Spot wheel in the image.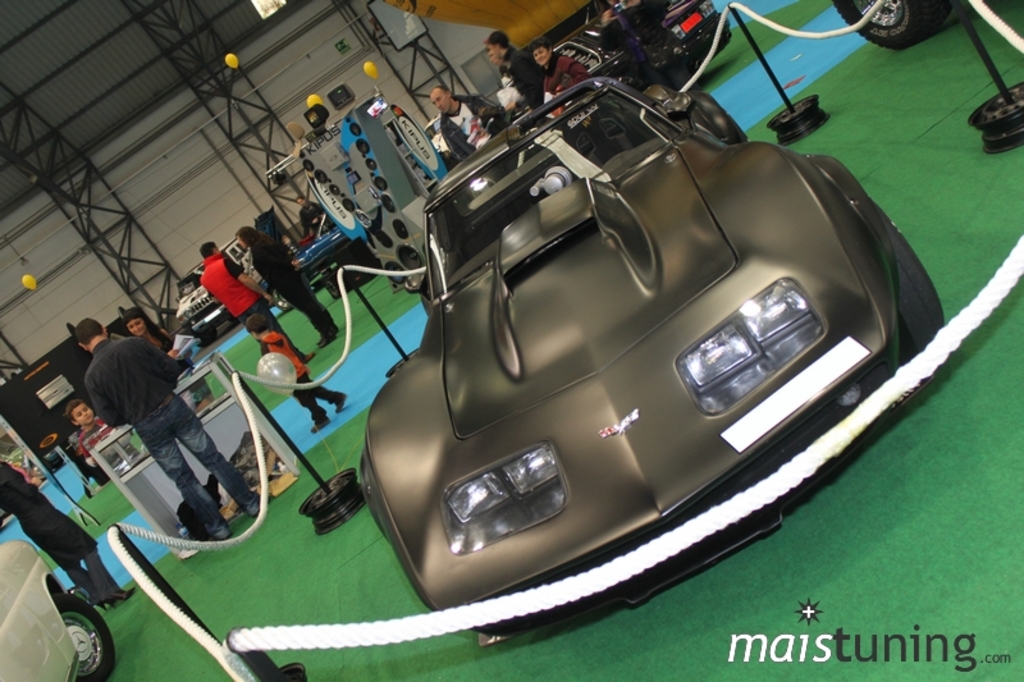
wheel found at rect(806, 157, 942, 352).
